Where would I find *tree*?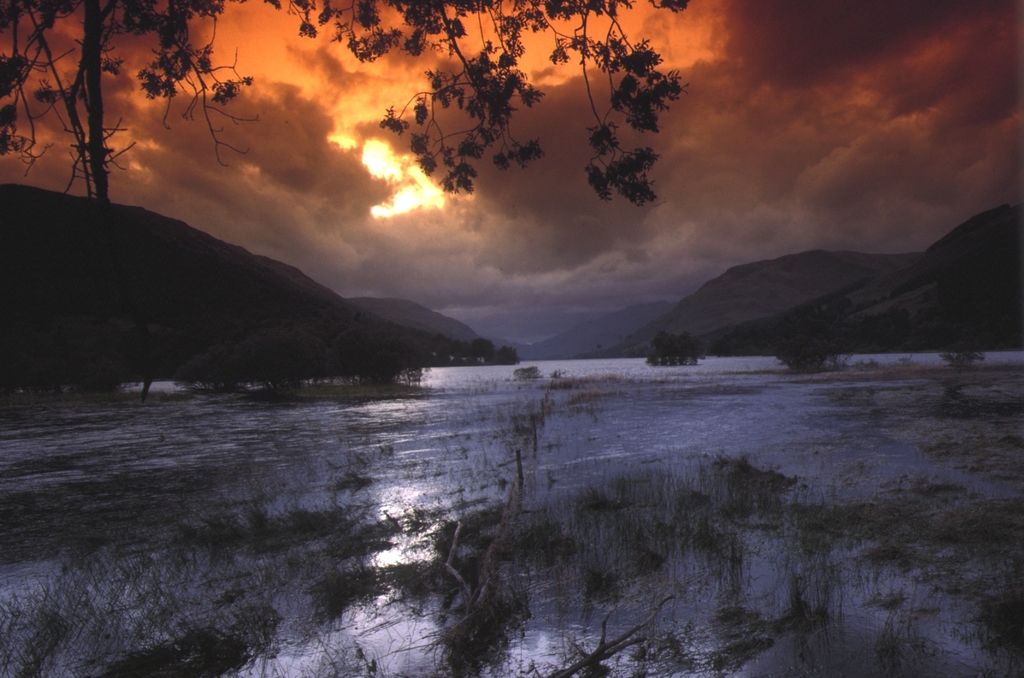
At pyautogui.locateOnScreen(0, 0, 690, 401).
